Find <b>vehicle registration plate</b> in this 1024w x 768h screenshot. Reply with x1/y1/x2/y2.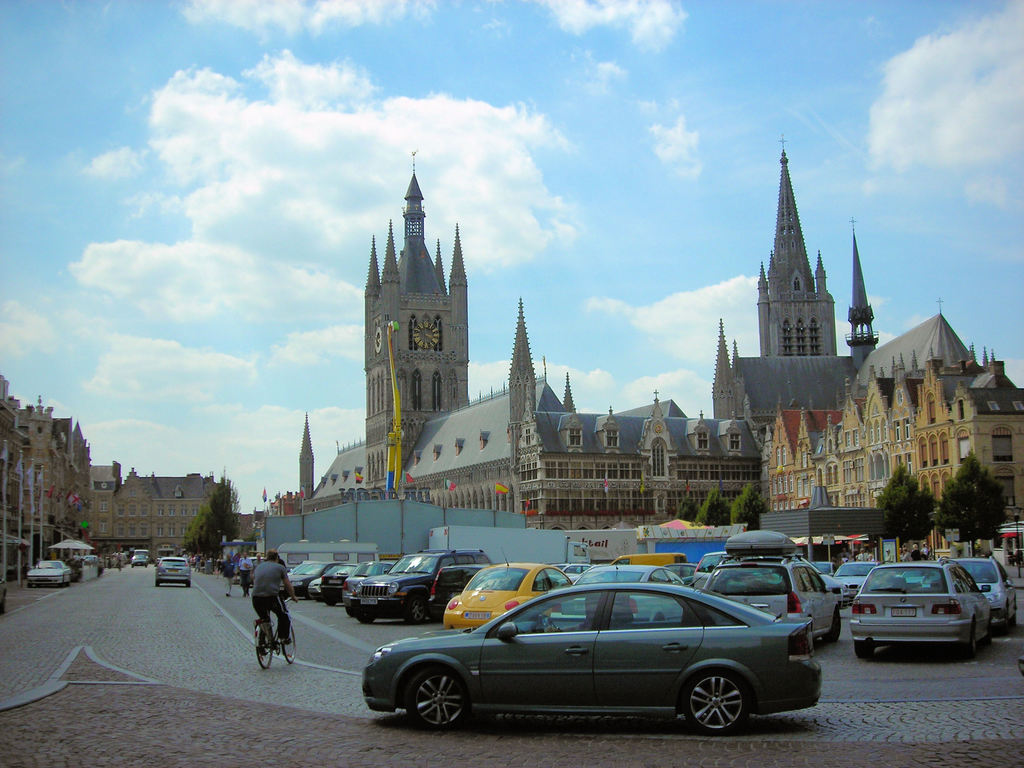
890/608/916/618.
